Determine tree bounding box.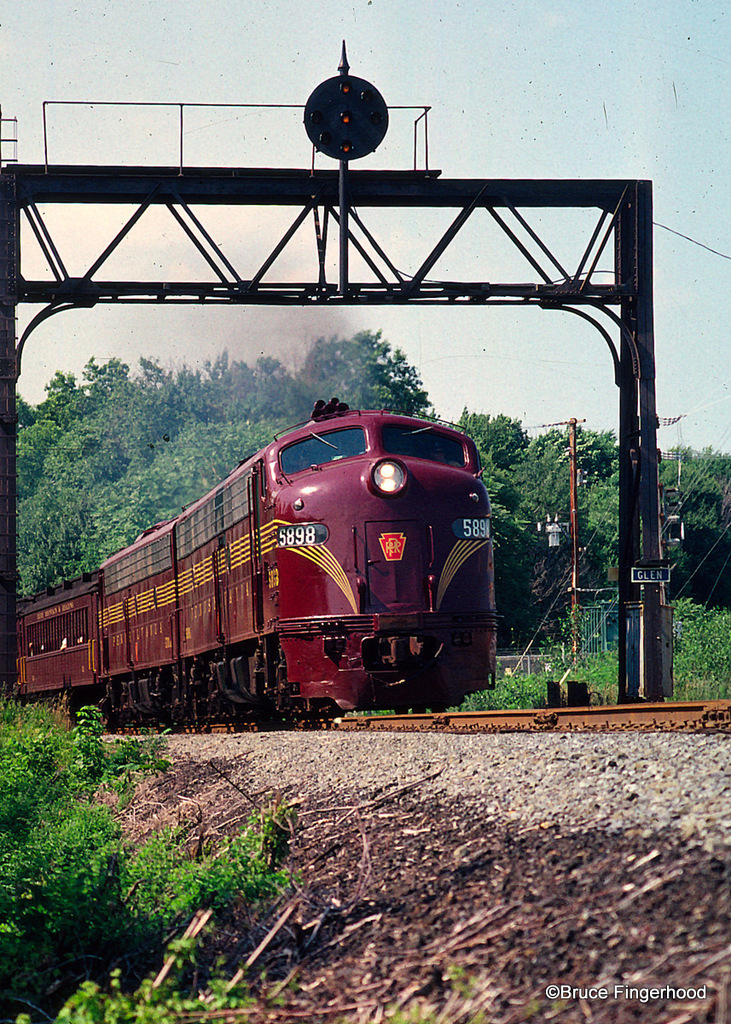
Determined: crop(461, 396, 533, 503).
